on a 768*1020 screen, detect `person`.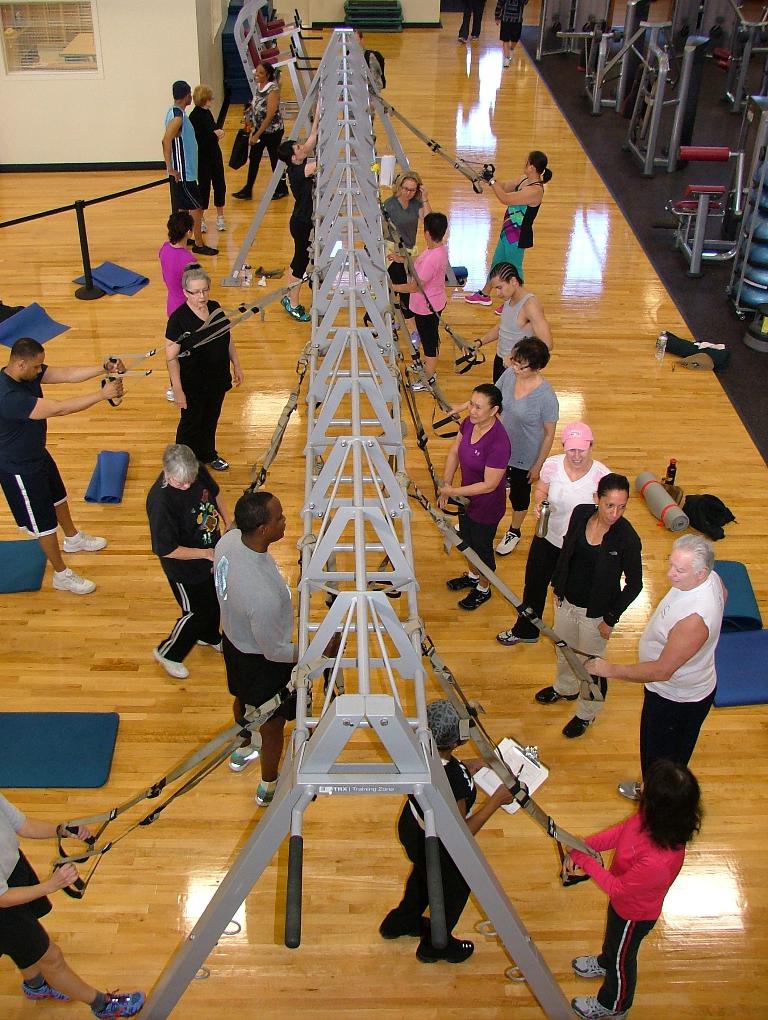
region(188, 82, 230, 244).
